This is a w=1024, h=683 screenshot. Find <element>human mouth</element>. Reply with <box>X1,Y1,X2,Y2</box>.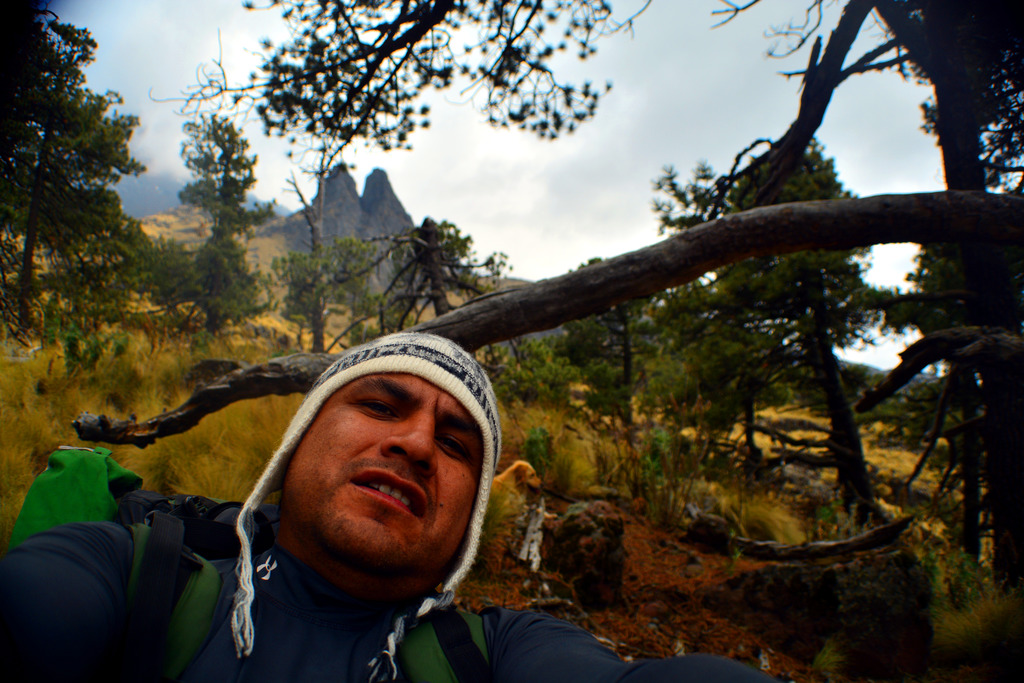
<box>350,467,427,516</box>.
